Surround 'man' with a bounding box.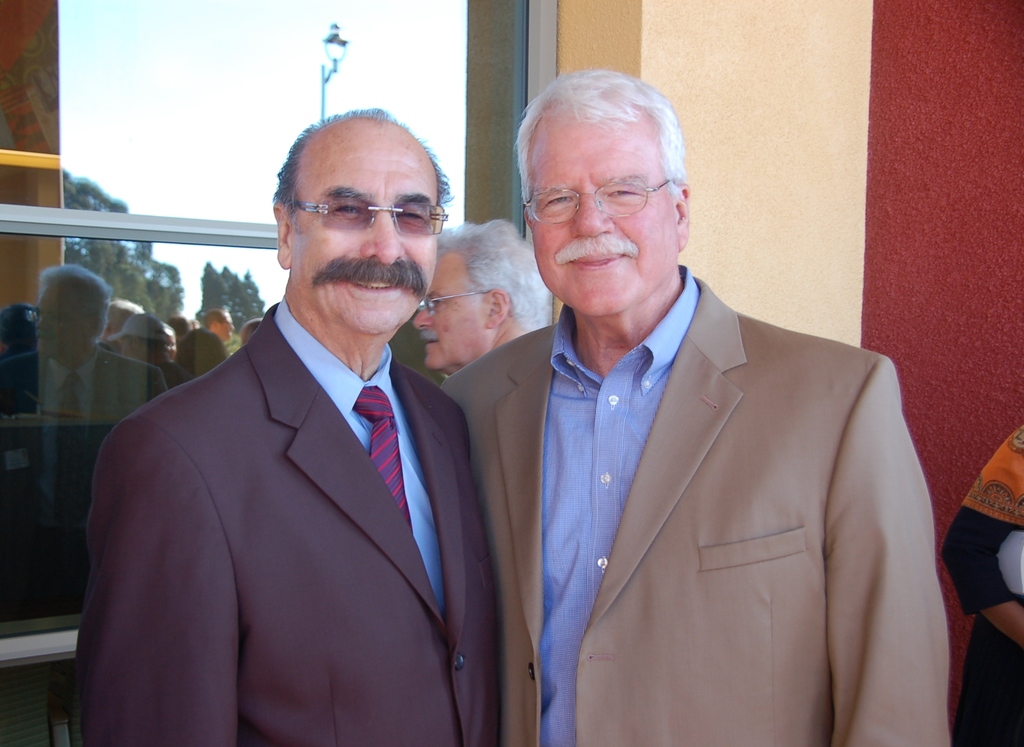
(111,310,190,380).
